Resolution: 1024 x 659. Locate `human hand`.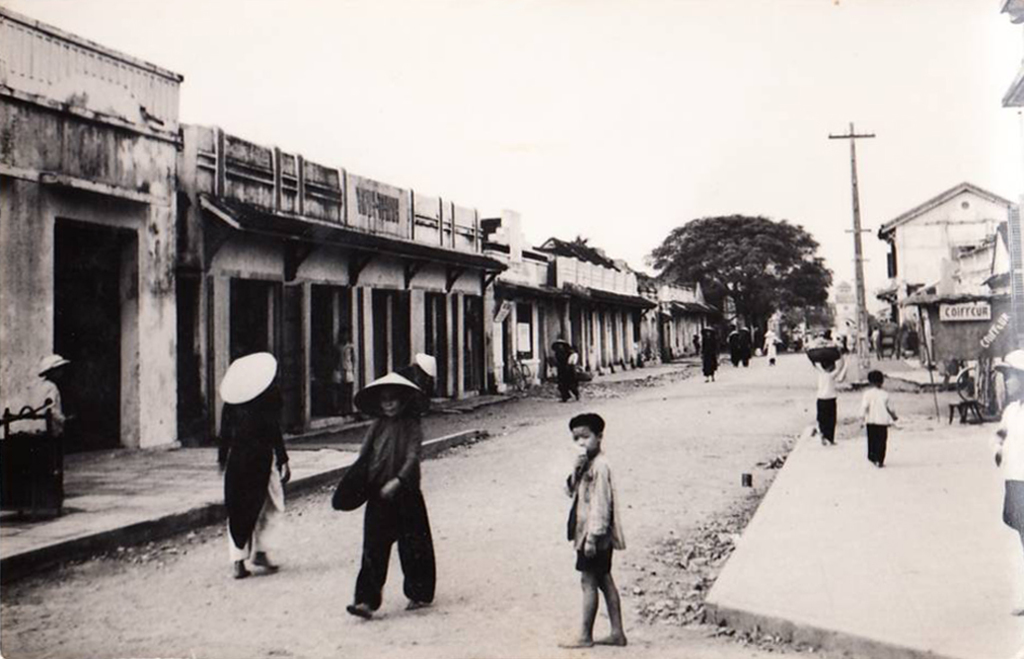
x1=579 y1=457 x2=607 y2=559.
